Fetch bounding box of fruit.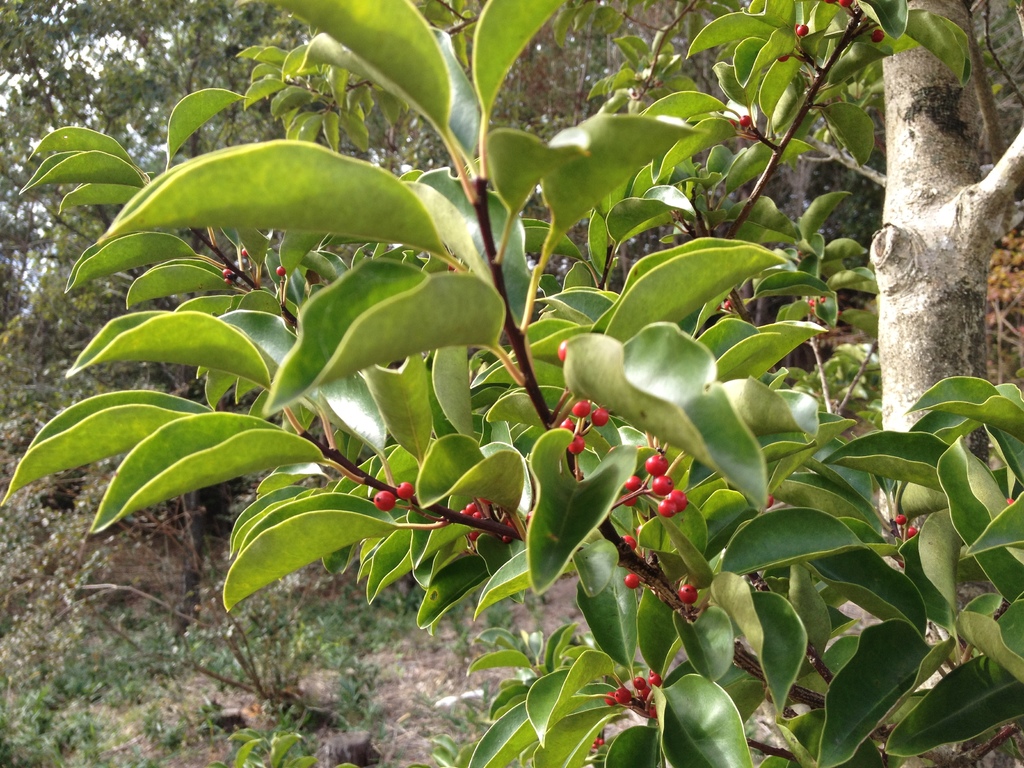
Bbox: l=623, t=533, r=641, b=550.
